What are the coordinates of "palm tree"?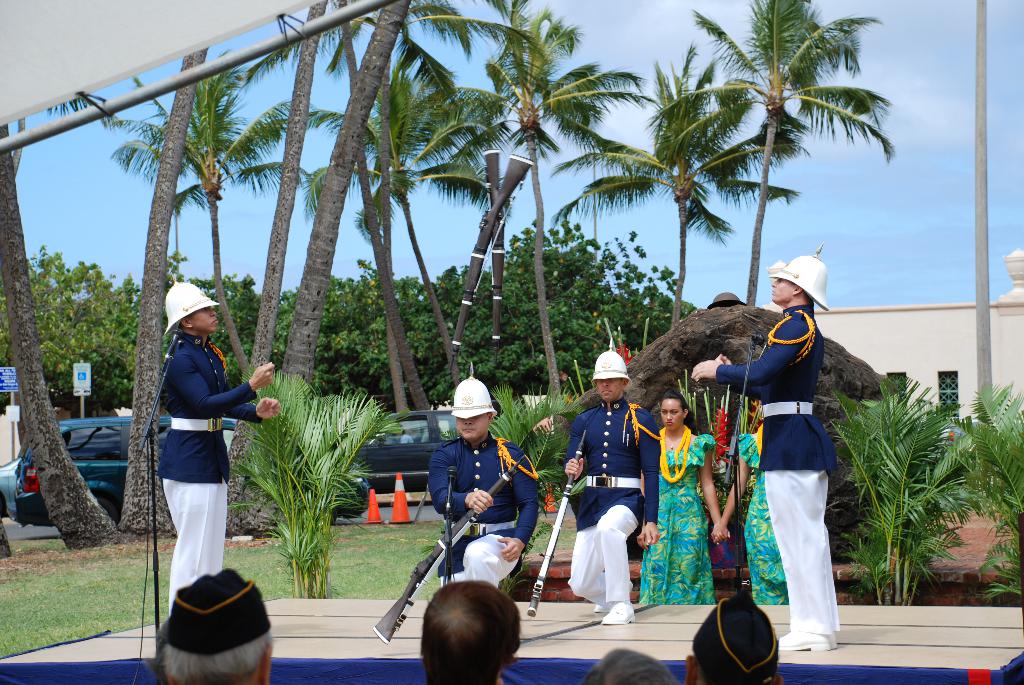
BBox(660, 0, 884, 310).
